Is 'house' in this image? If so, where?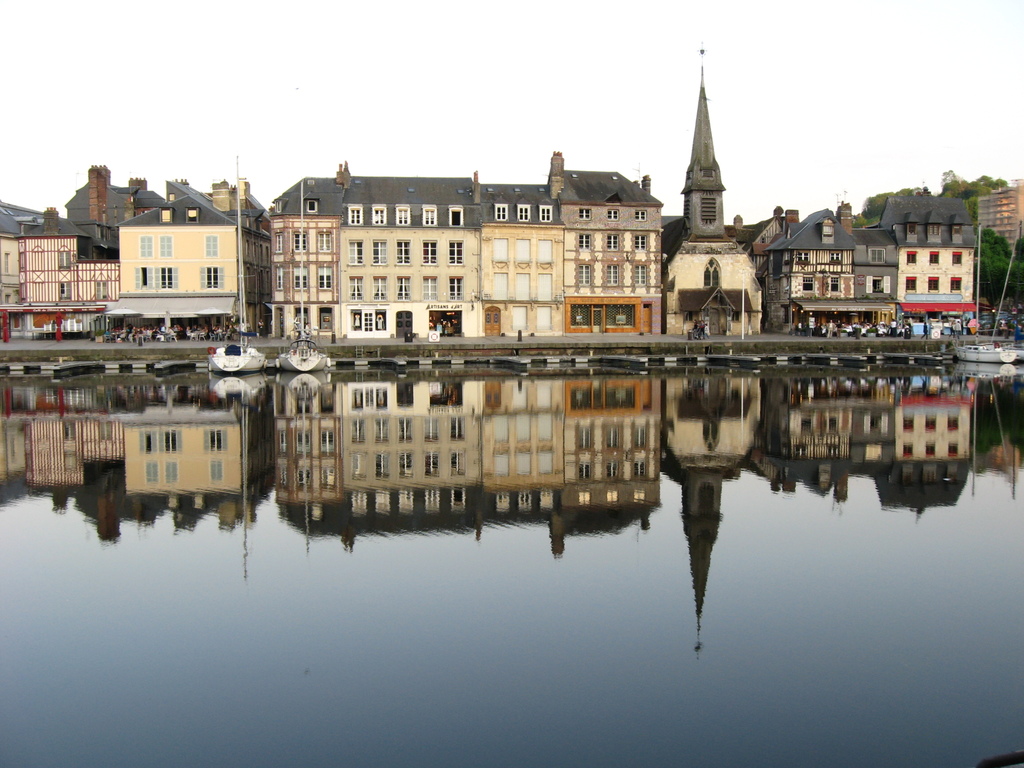
Yes, at {"left": 755, "top": 211, "right": 907, "bottom": 338}.
